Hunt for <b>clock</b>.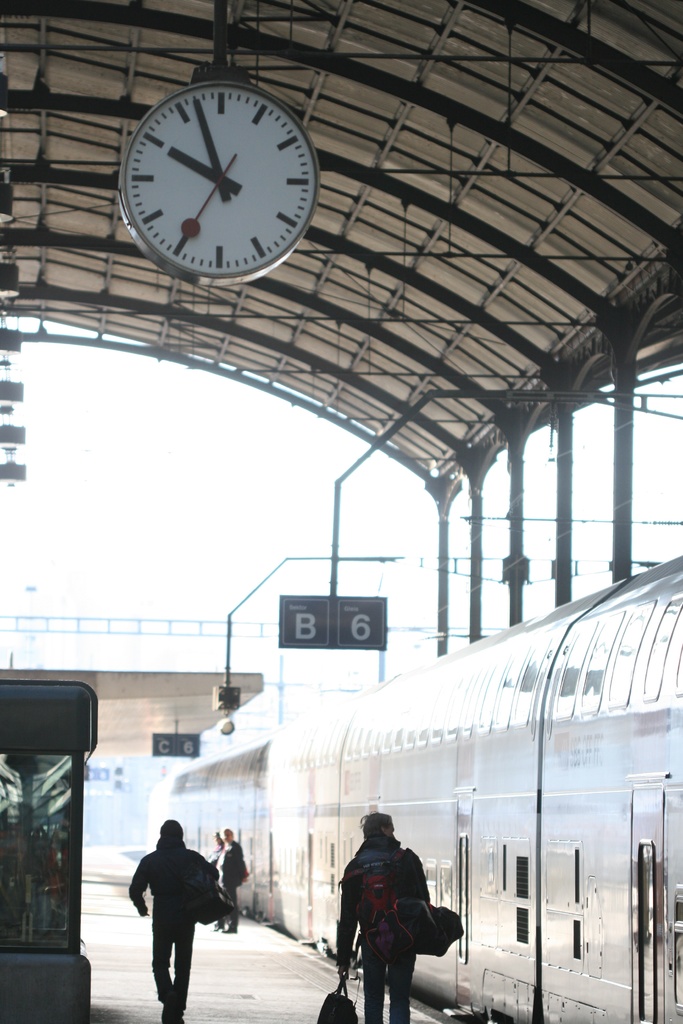
Hunted down at x1=119 y1=76 x2=317 y2=279.
